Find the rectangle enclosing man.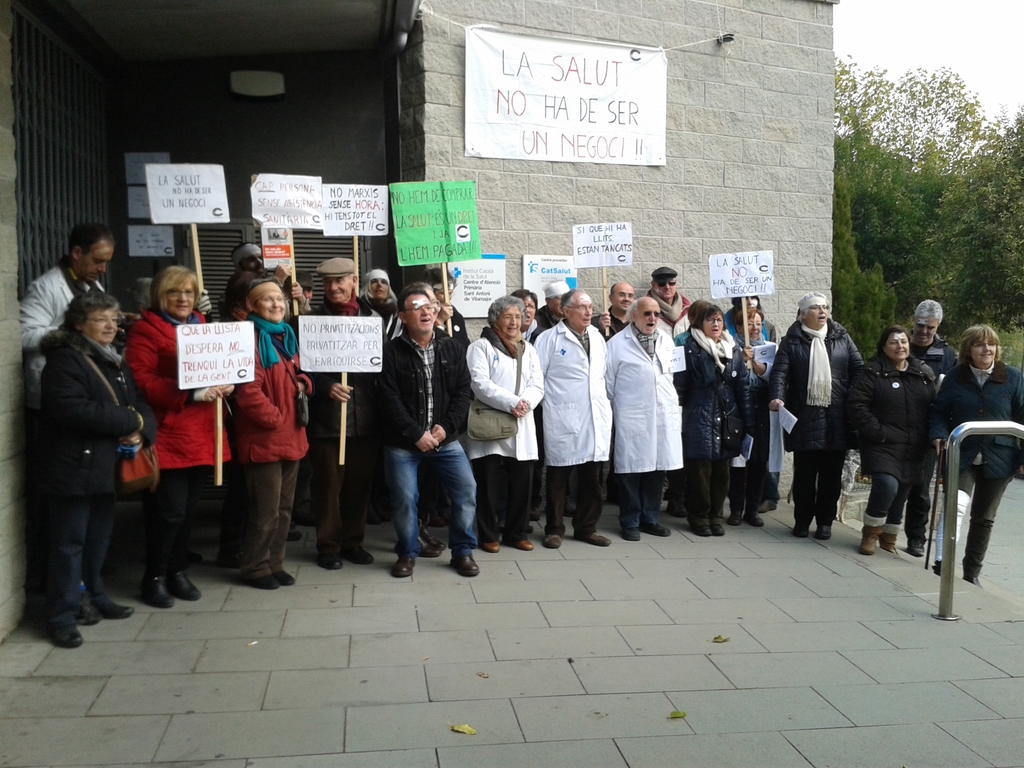
bbox=(600, 298, 671, 540).
